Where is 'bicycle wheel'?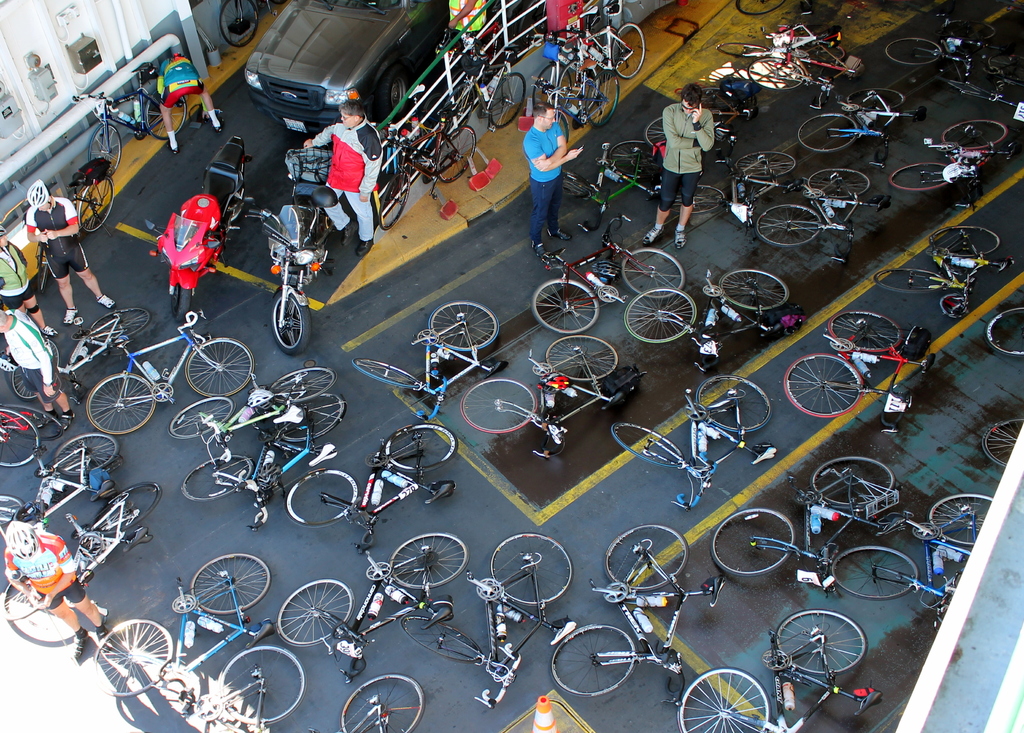
(left=689, top=77, right=746, bottom=131).
